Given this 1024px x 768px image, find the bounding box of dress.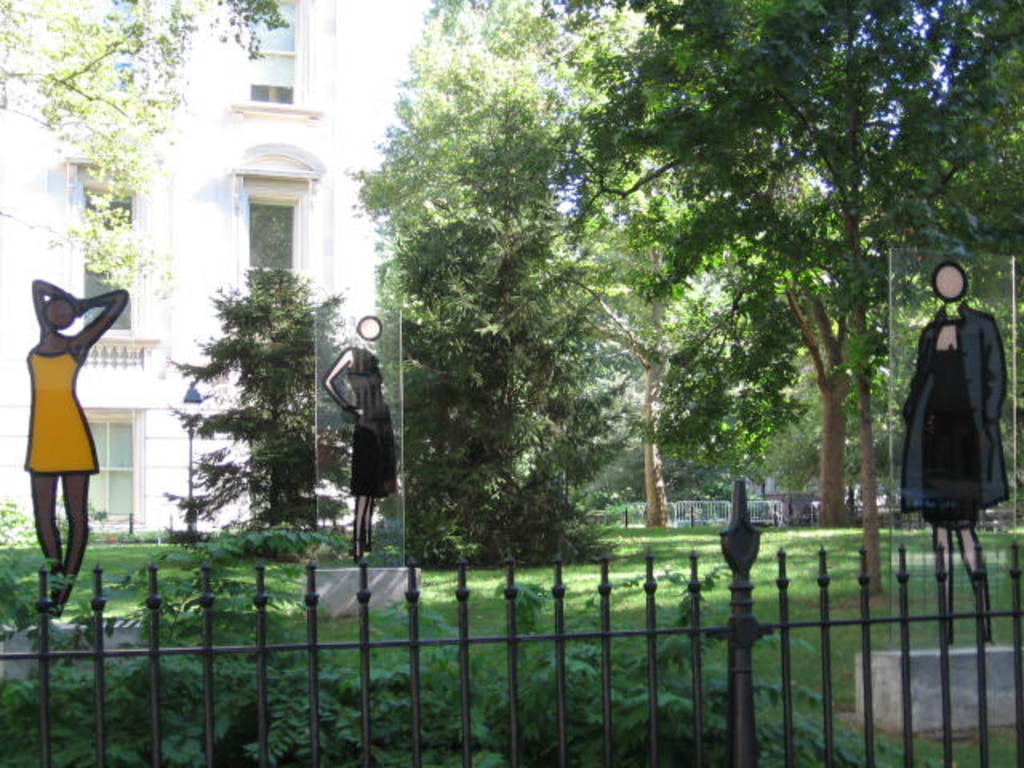
left=349, top=347, right=395, bottom=496.
